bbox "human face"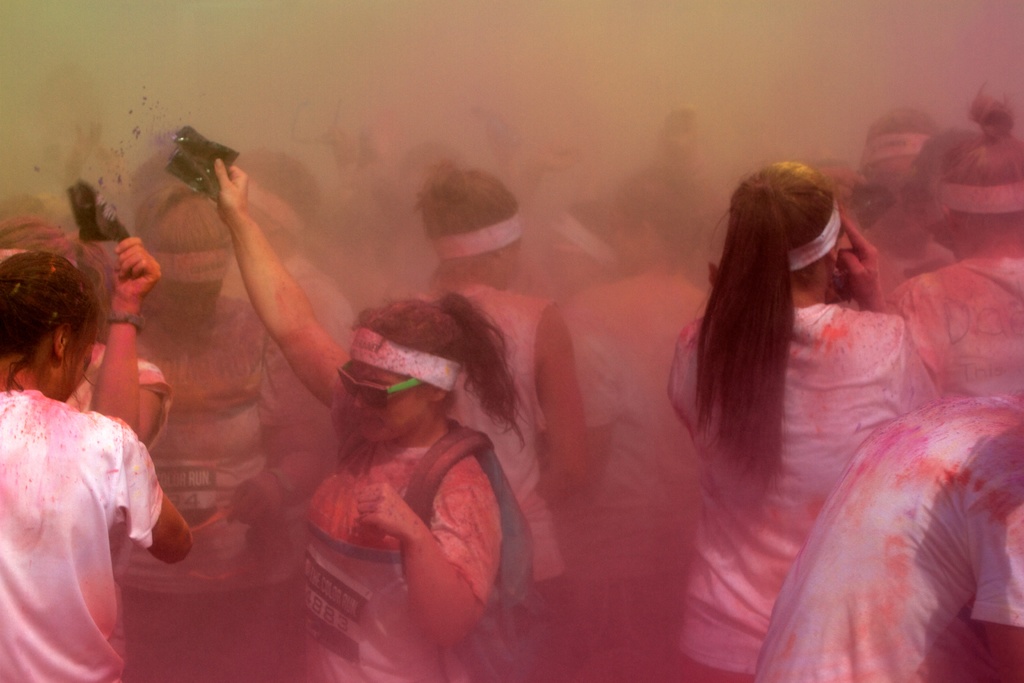
region(161, 277, 223, 335)
